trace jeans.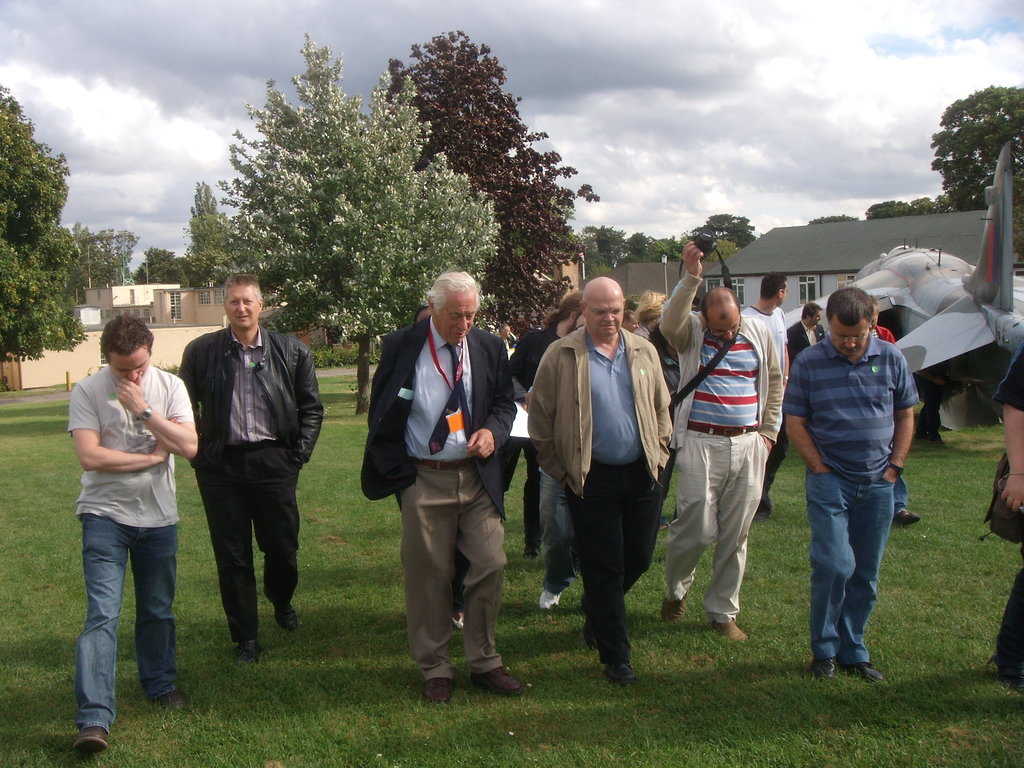
Traced to pyautogui.locateOnScreen(58, 511, 196, 729).
